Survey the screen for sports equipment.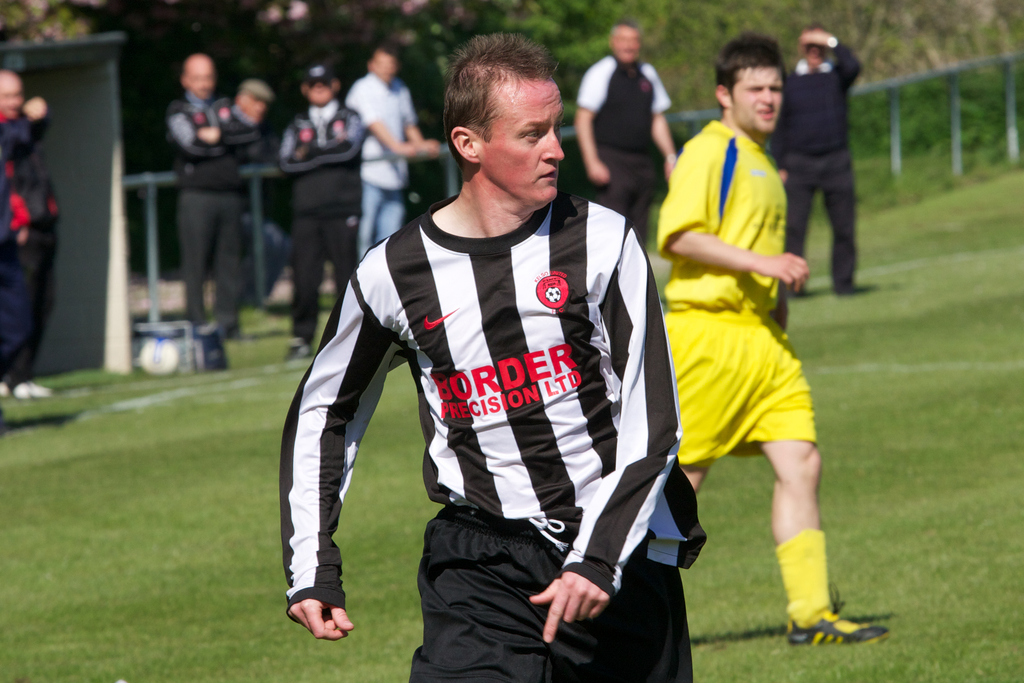
Survey found: box(279, 185, 708, 623).
